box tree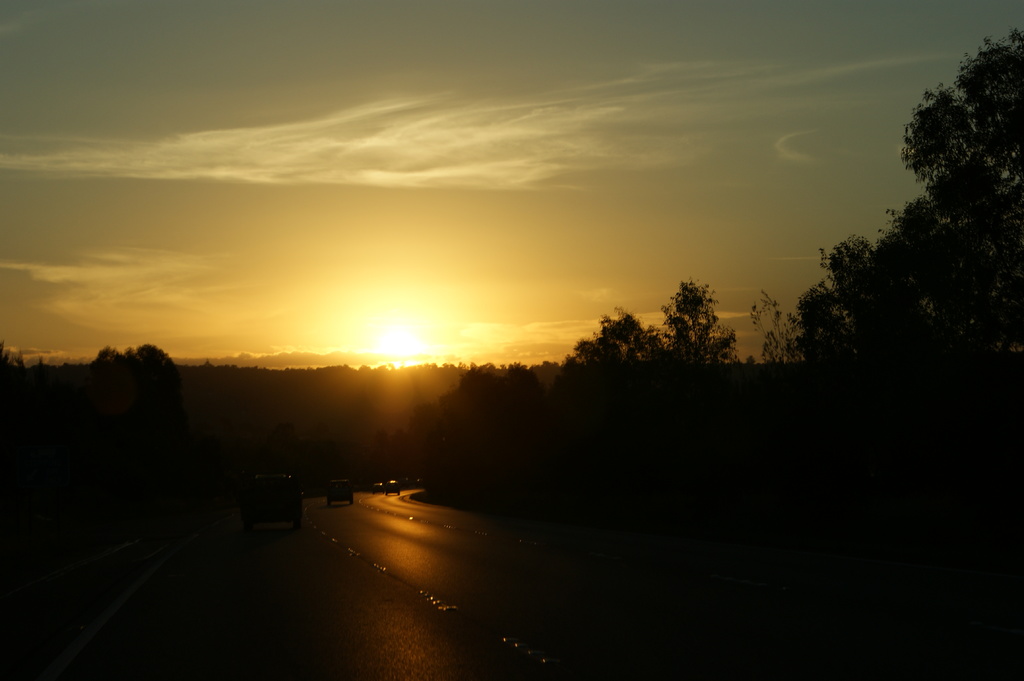
x1=665, y1=264, x2=742, y2=359
